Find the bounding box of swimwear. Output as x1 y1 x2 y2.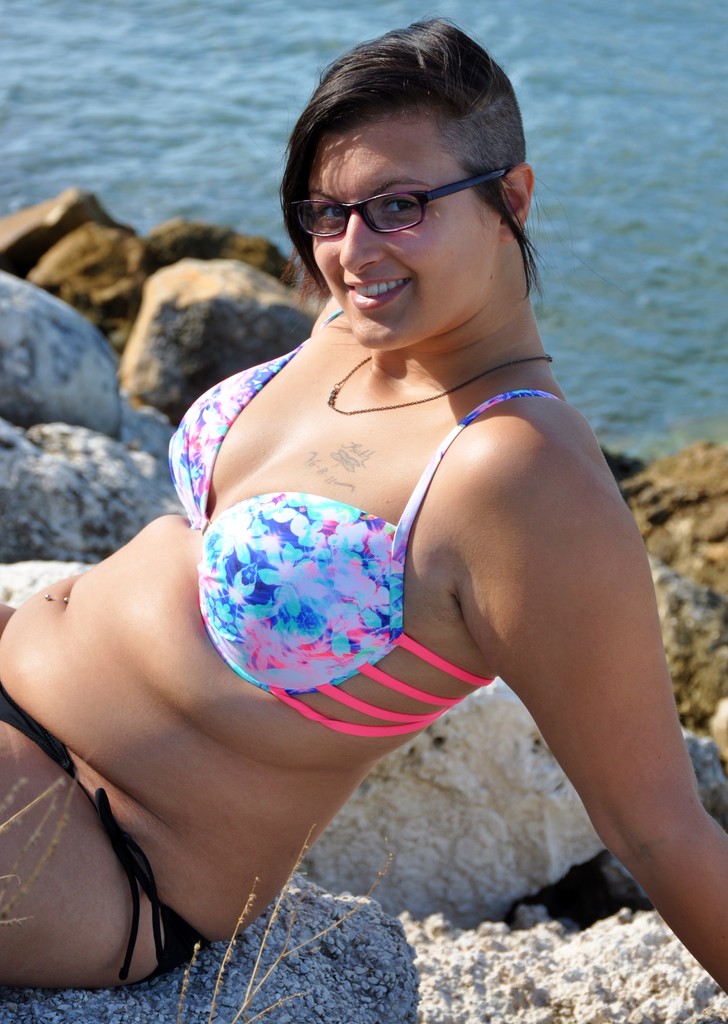
0 687 222 991.
